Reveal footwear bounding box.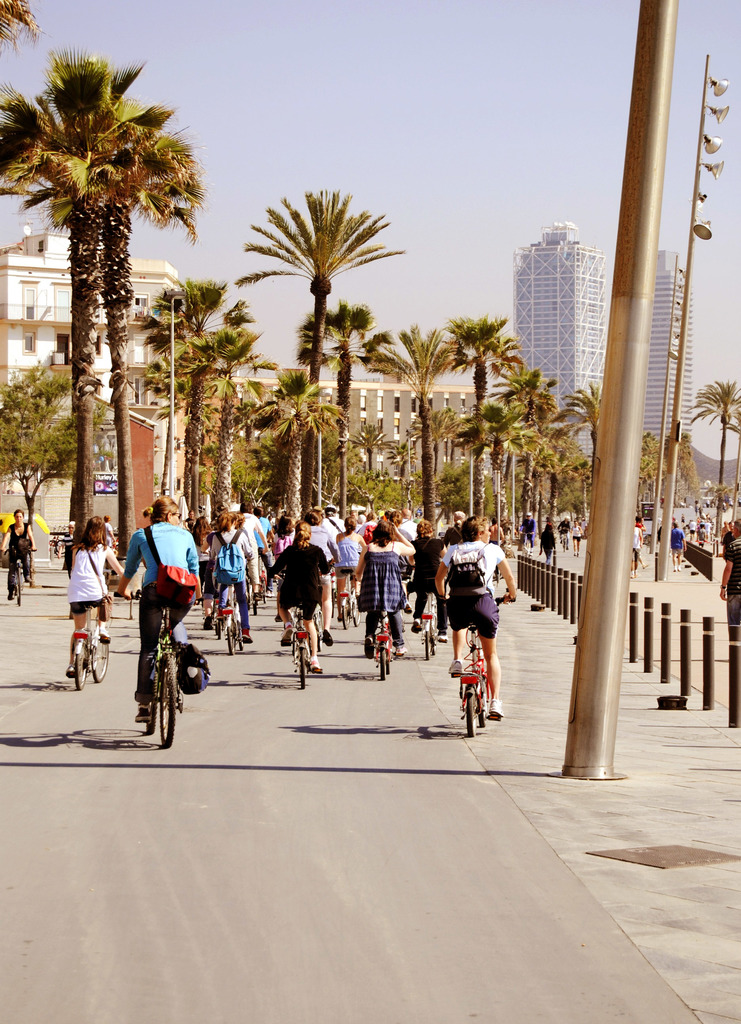
Revealed: <box>202,614,212,629</box>.
